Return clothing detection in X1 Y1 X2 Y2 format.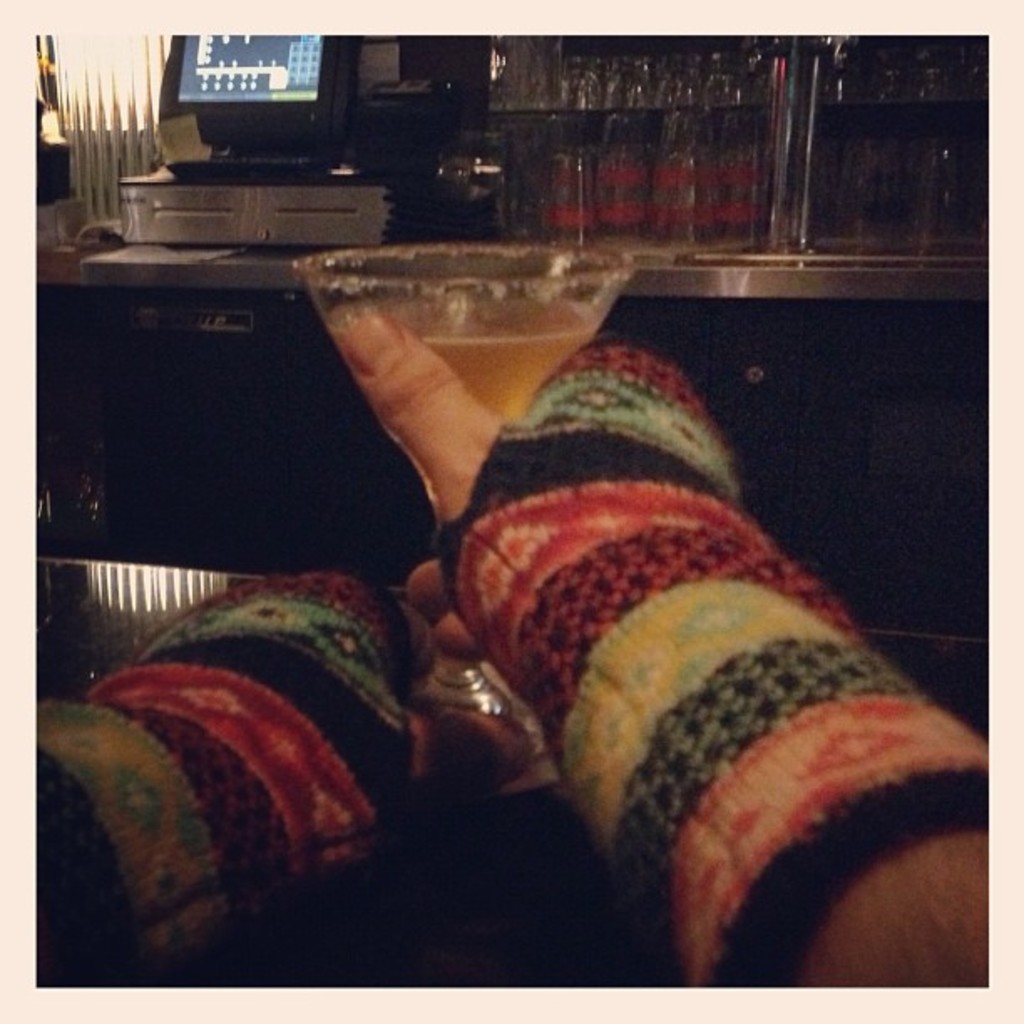
28 340 997 1001.
